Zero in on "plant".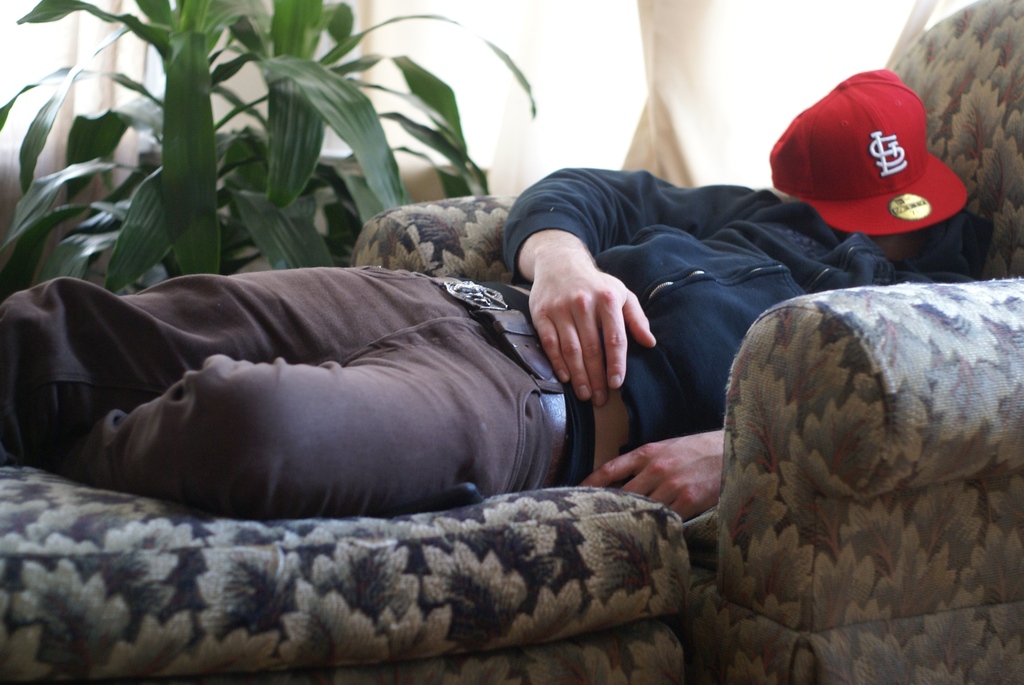
Zeroed in: <region>31, 34, 572, 305</region>.
